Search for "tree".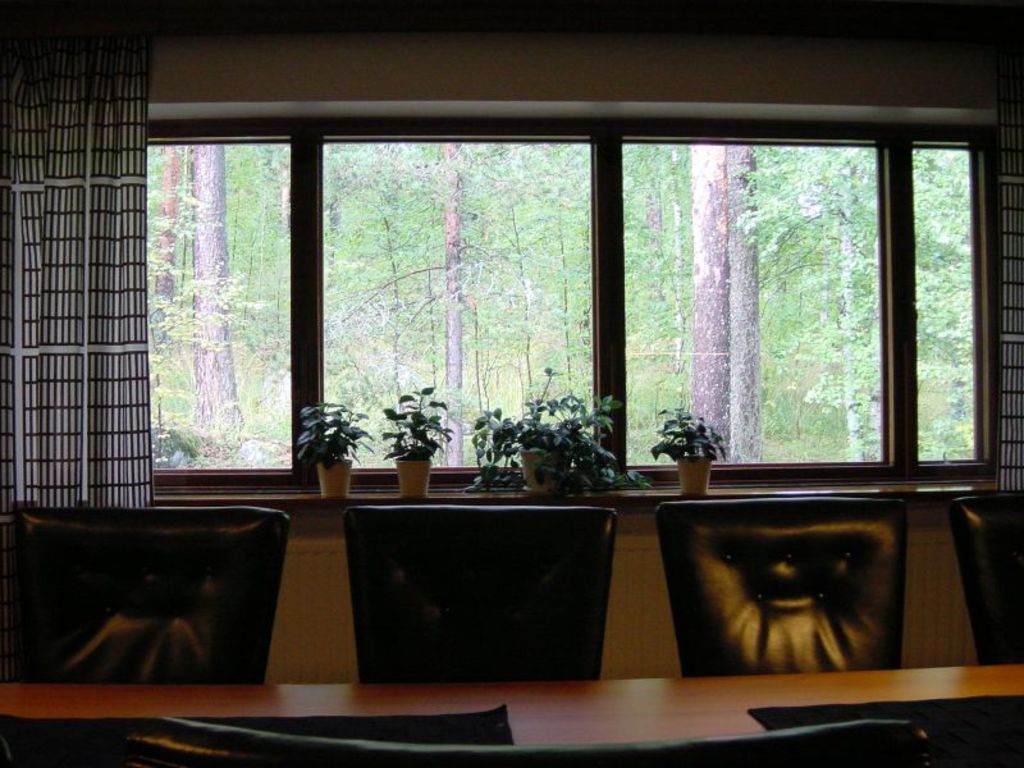
Found at left=147, top=140, right=269, bottom=447.
